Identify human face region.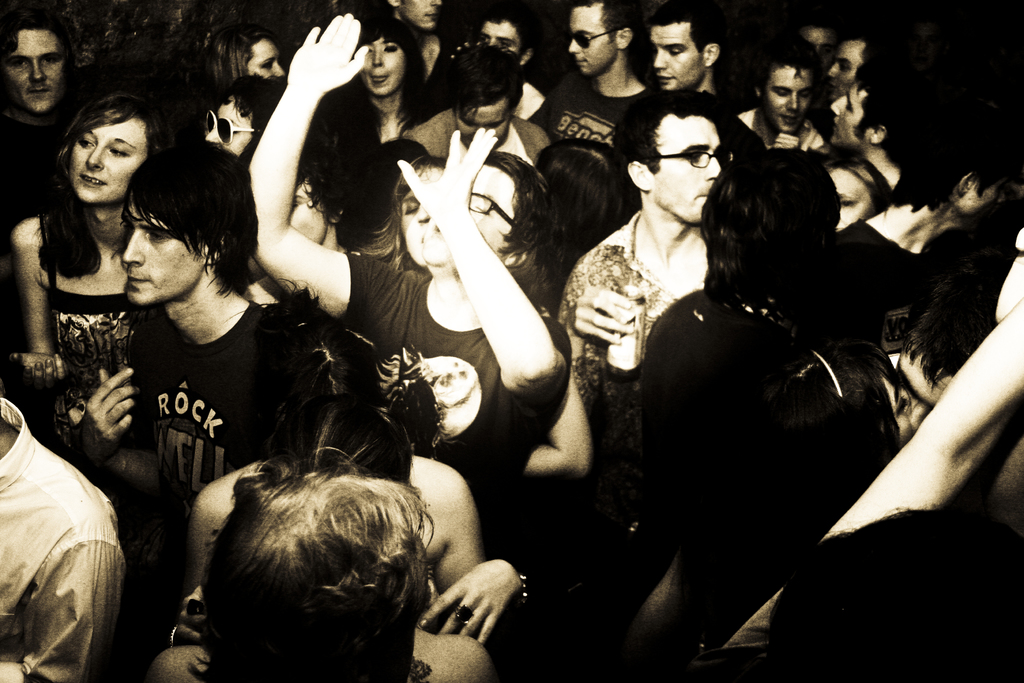
Region: 804,28,838,71.
